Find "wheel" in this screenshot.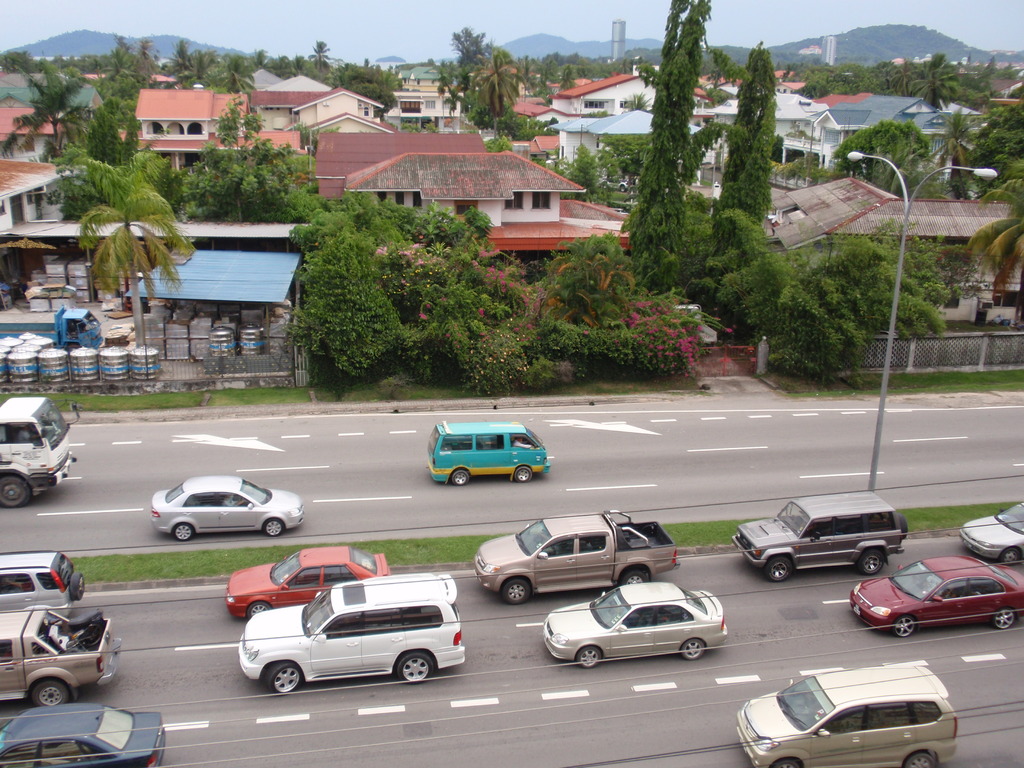
The bounding box for "wheel" is [260, 518, 285, 541].
